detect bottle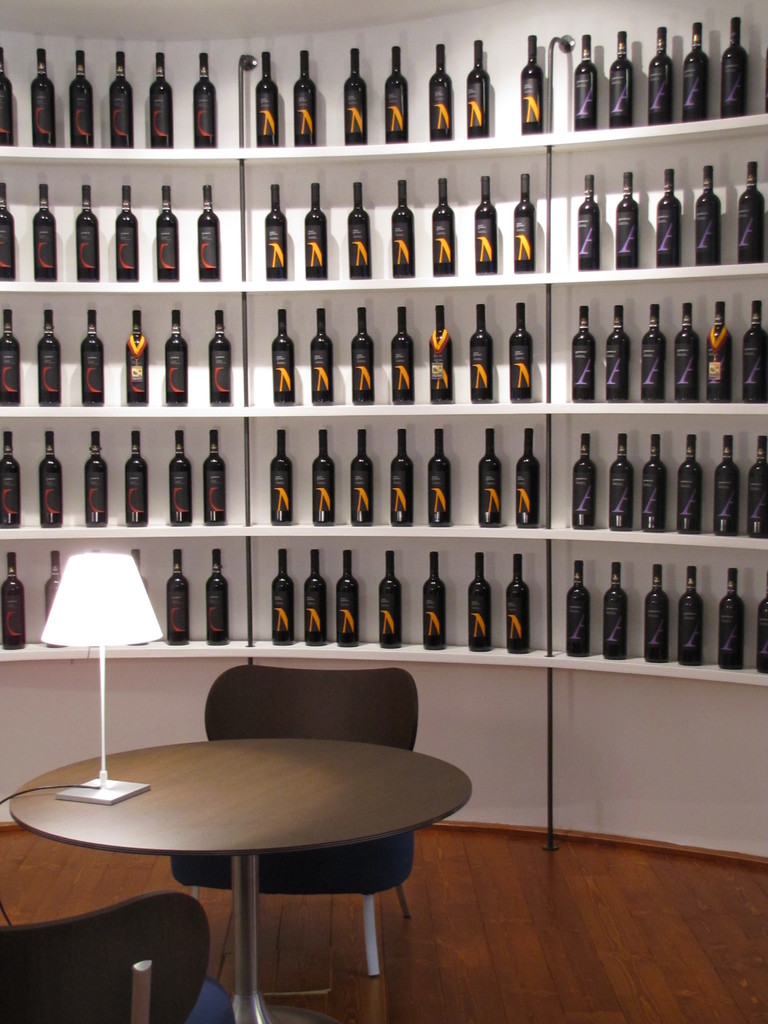
36,427,65,535
